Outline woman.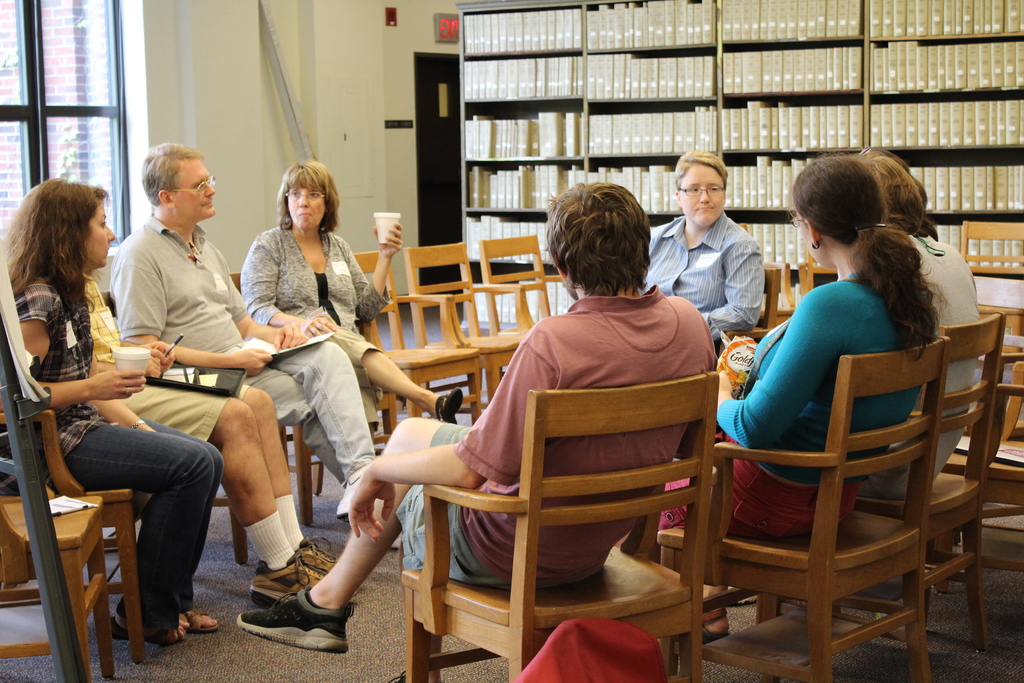
Outline: crop(638, 149, 764, 363).
